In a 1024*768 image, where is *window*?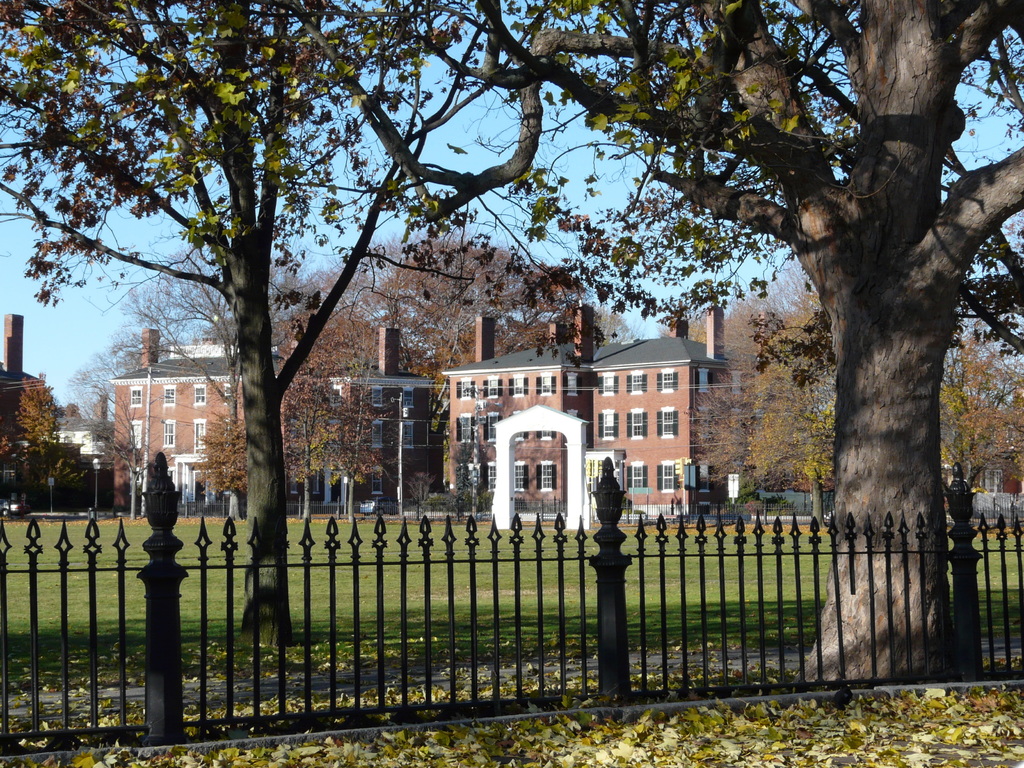
pyautogui.locateOnScreen(402, 425, 415, 444).
